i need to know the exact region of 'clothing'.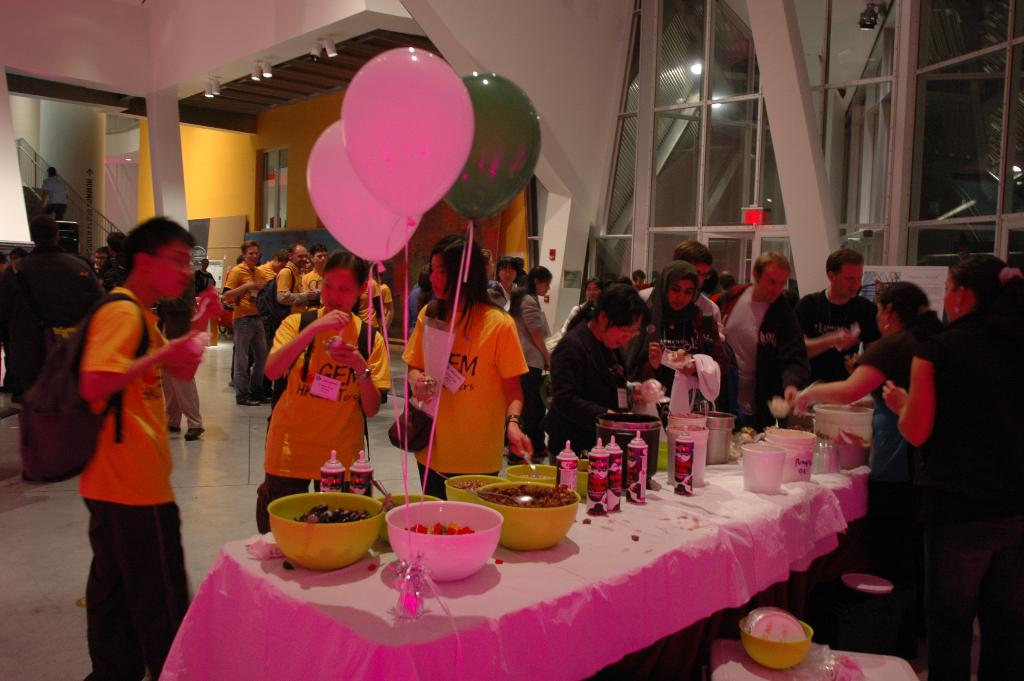
Region: (271,256,295,302).
